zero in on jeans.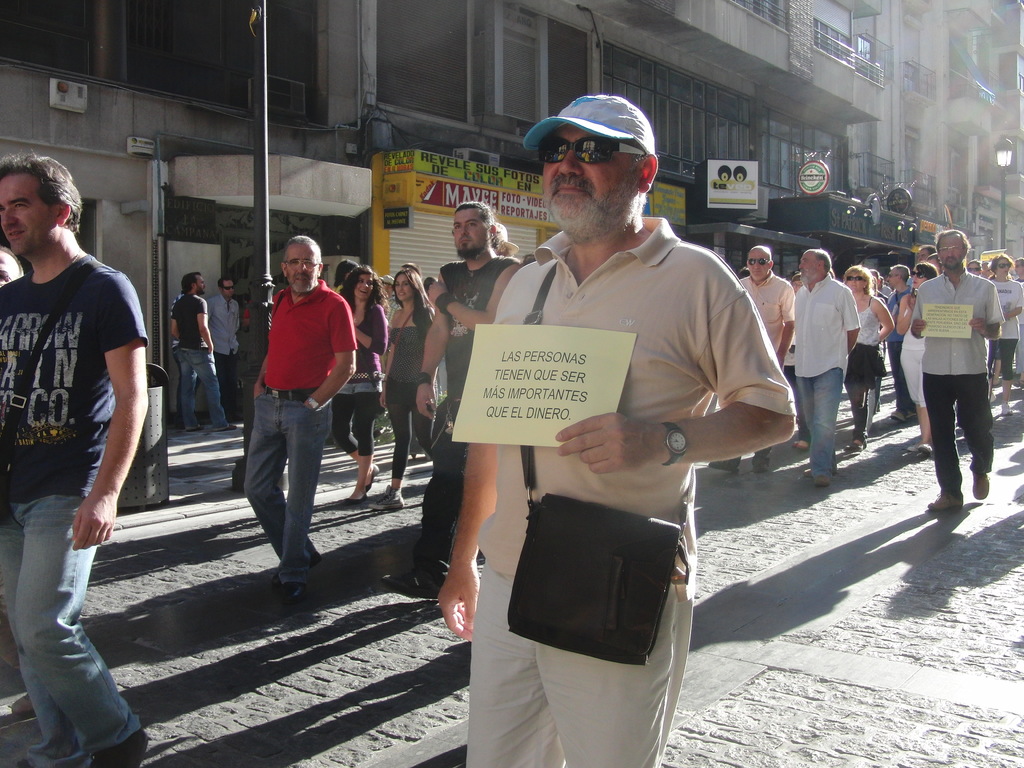
Zeroed in: l=798, t=366, r=842, b=477.
